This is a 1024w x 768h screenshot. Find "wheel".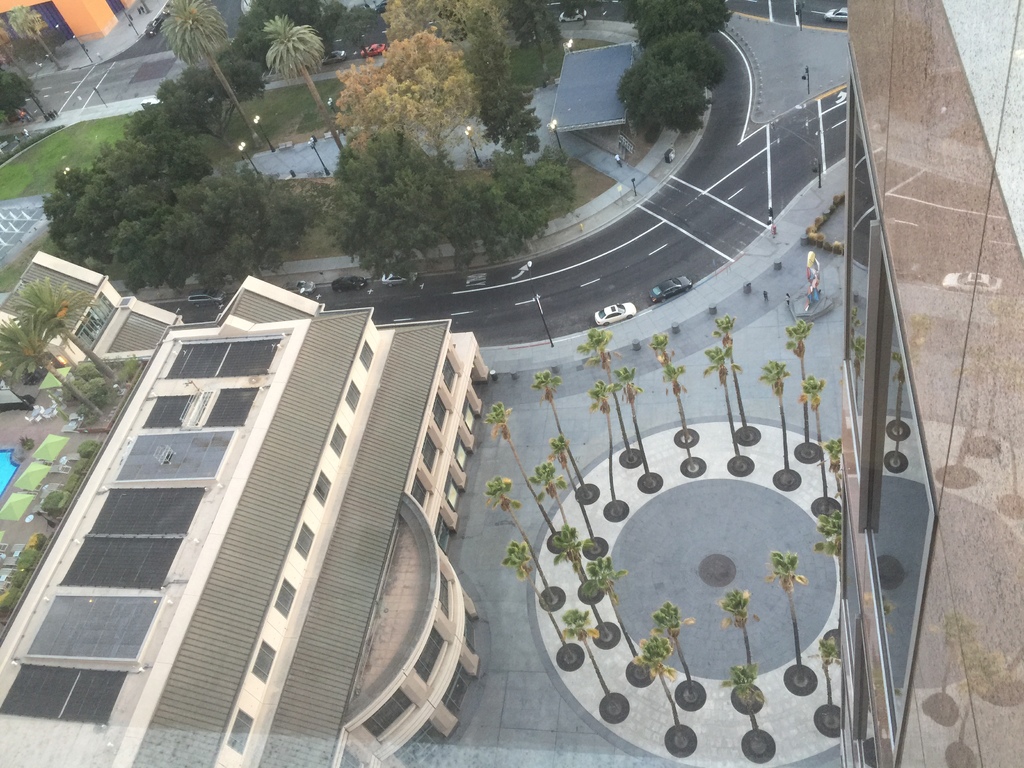
Bounding box: Rect(354, 288, 356, 289).
